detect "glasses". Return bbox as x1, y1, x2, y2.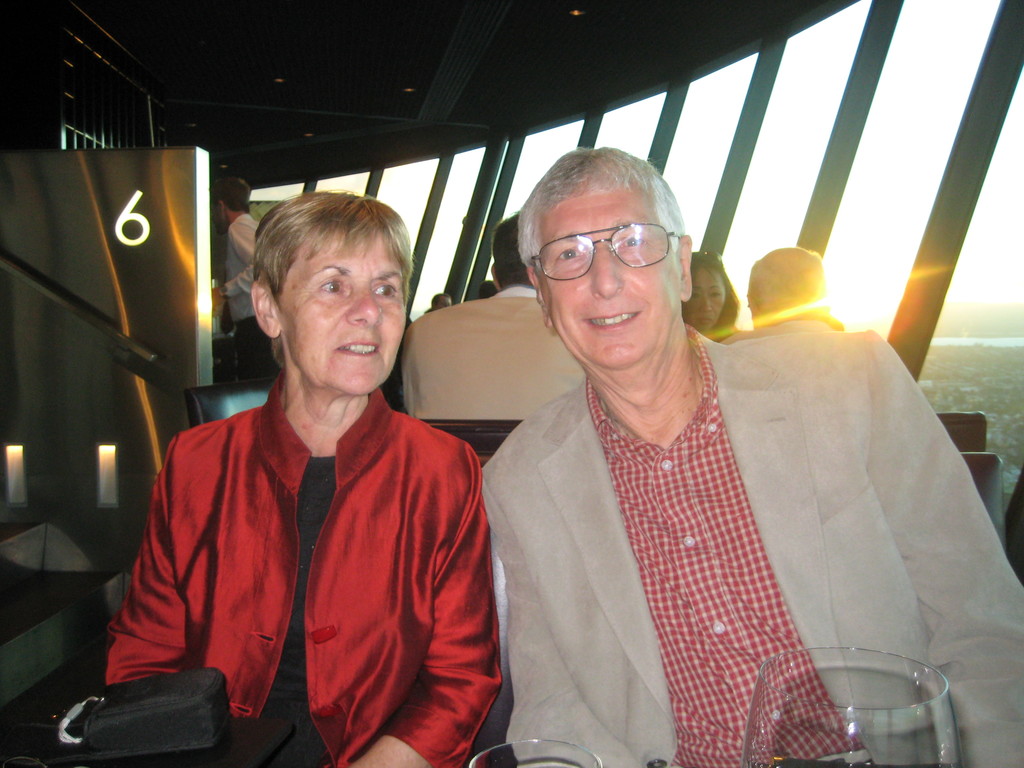
534, 218, 684, 271.
